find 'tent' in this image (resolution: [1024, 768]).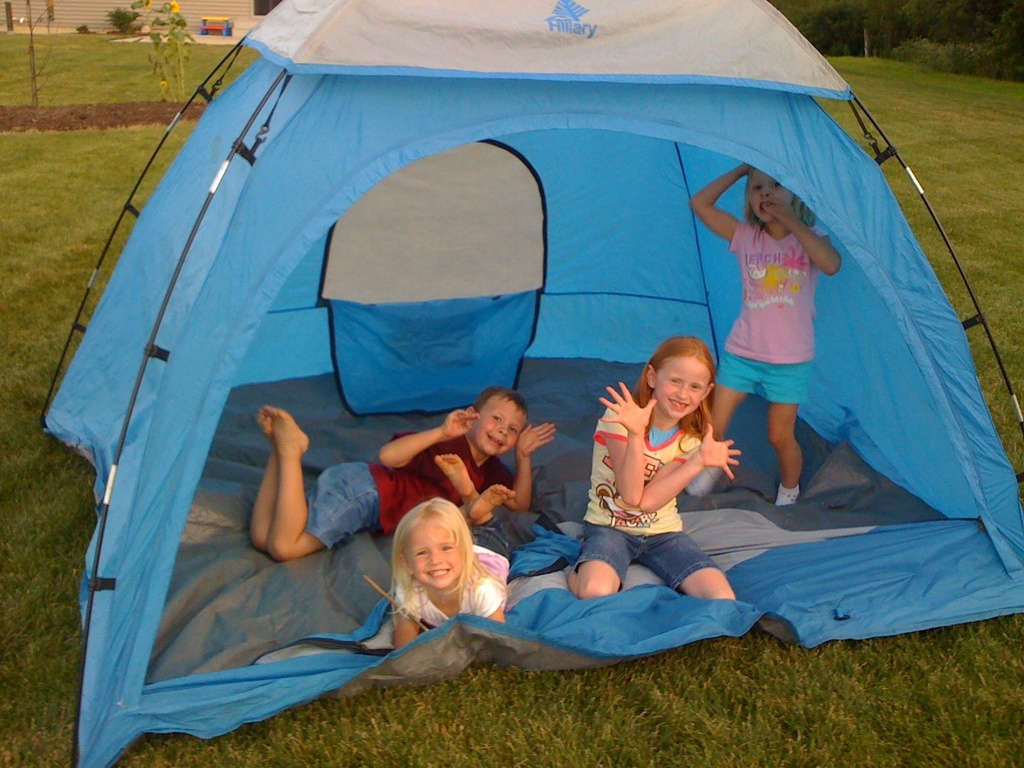
bbox(0, 18, 1018, 718).
